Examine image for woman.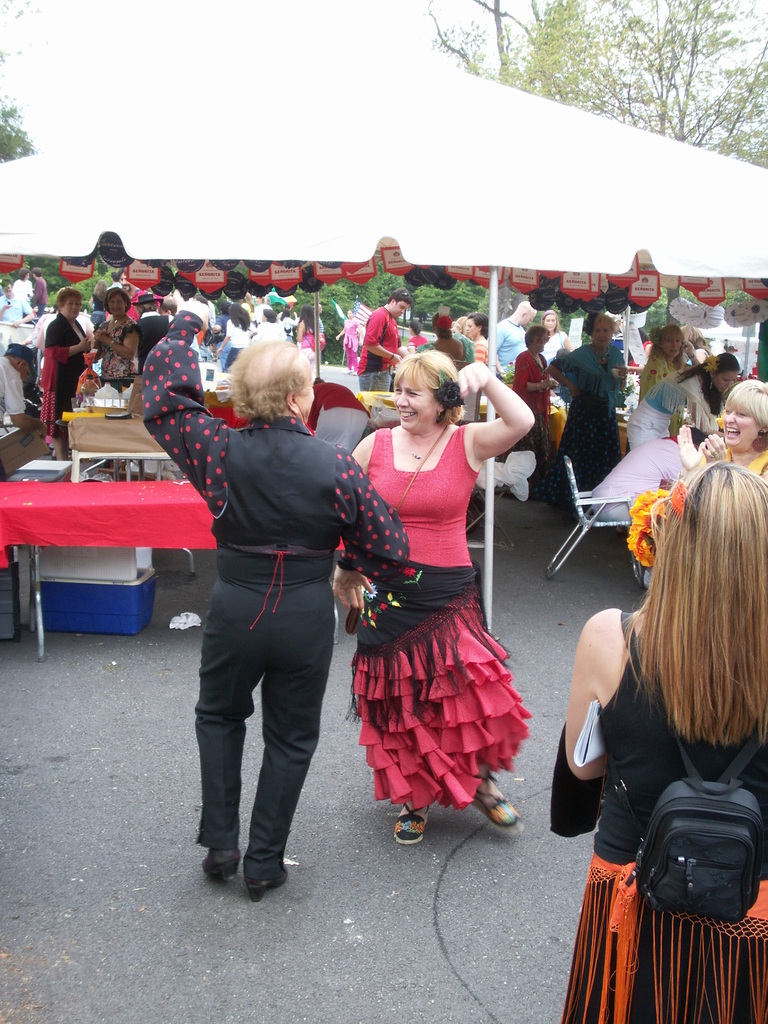
Examination result: <box>296,302,326,362</box>.
